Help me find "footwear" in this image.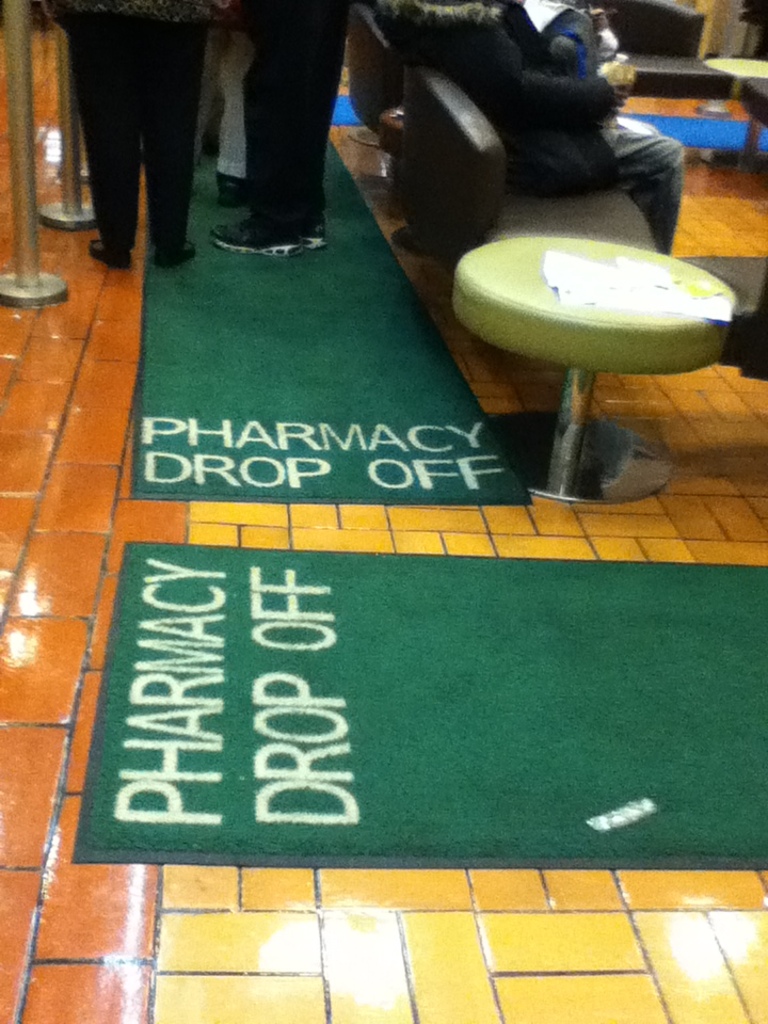
Found it: locate(302, 215, 333, 258).
